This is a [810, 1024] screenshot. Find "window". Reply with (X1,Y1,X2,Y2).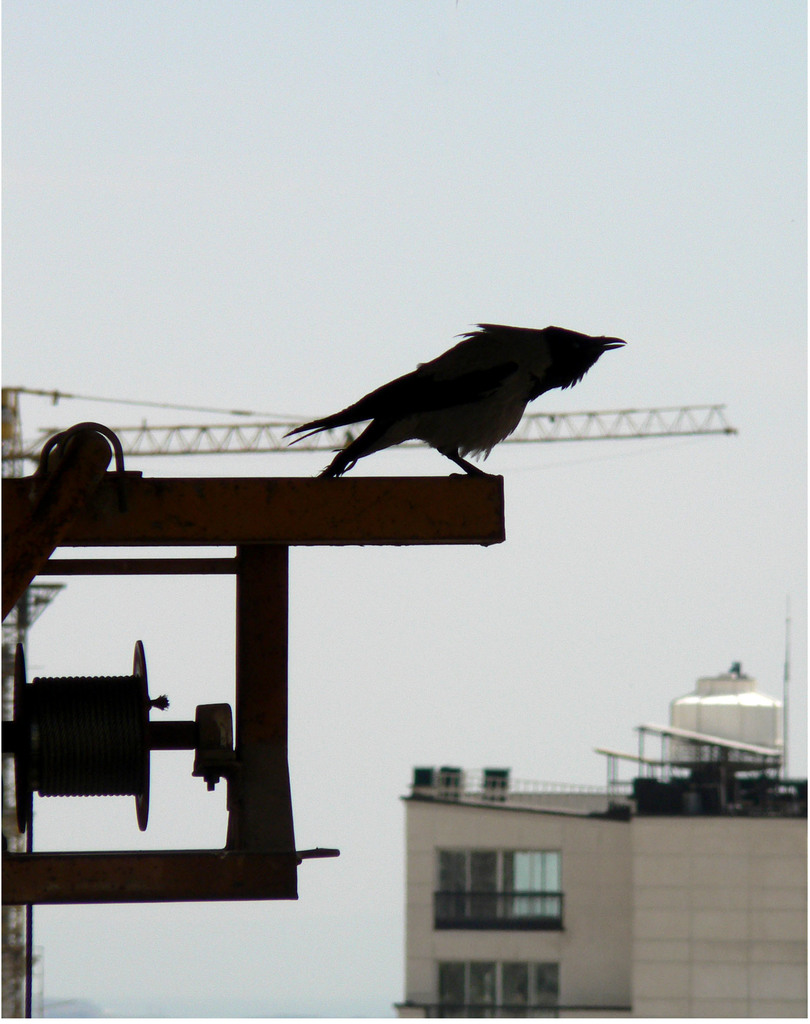
(429,847,562,927).
